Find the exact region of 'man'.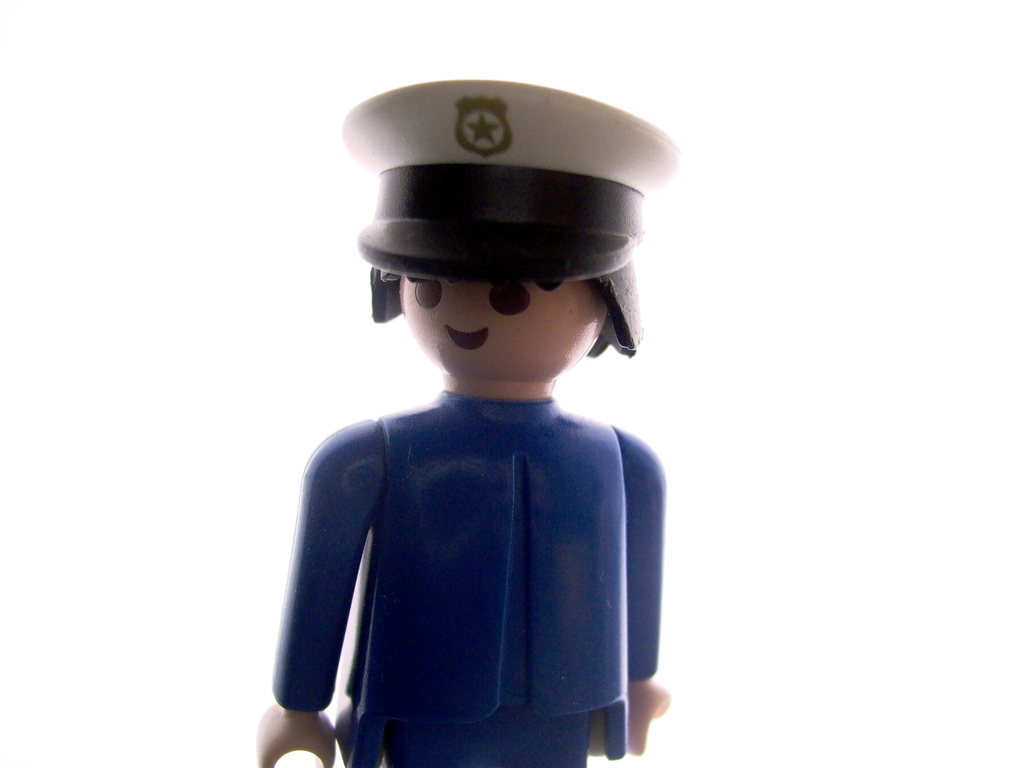
Exact region: 248 58 736 767.
